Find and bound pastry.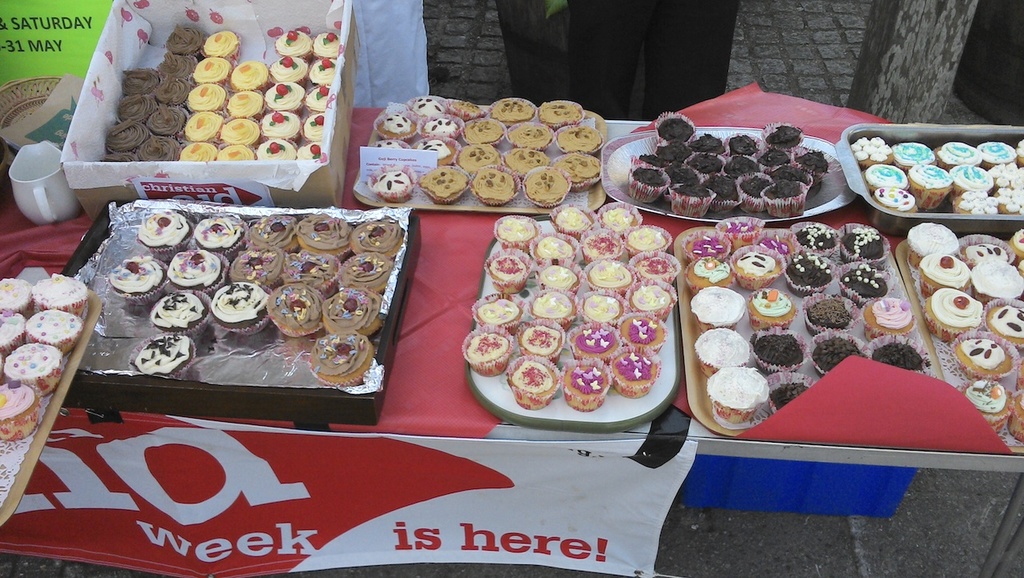
Bound: region(209, 282, 273, 335).
